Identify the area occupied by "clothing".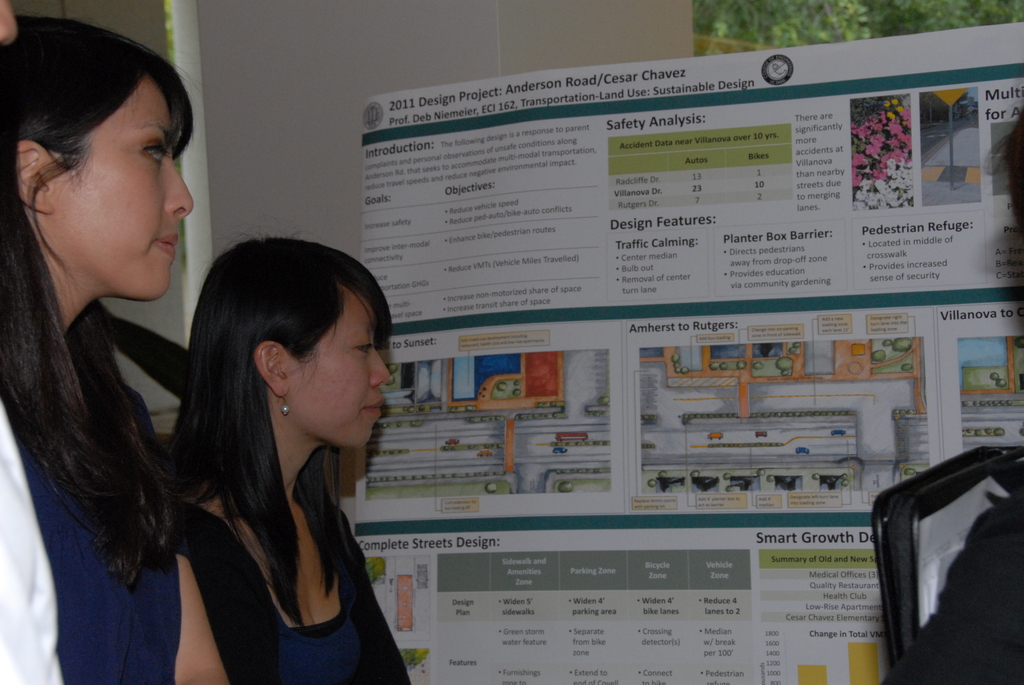
Area: pyautogui.locateOnScreen(179, 505, 408, 684).
